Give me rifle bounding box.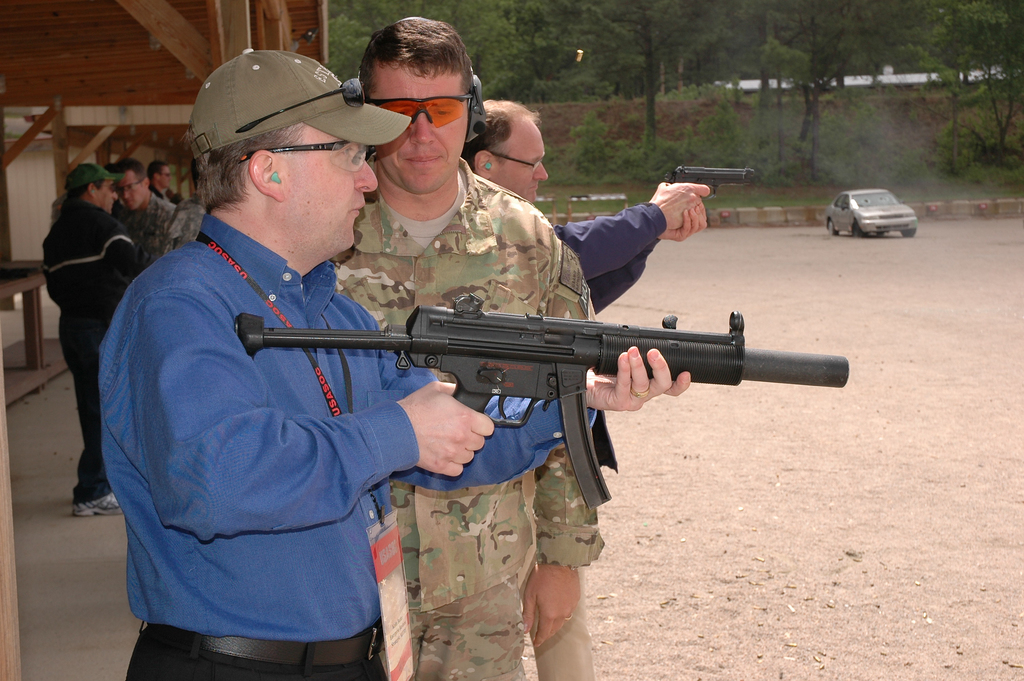
239, 297, 852, 507.
